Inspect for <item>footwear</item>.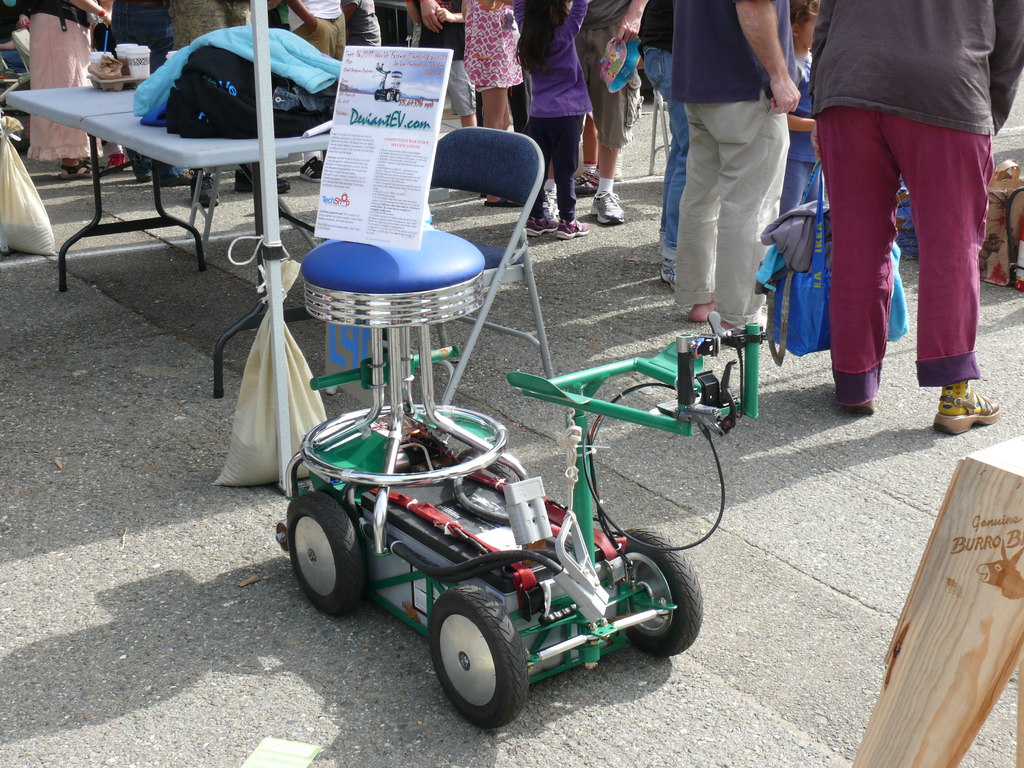
Inspection: left=935, top=388, right=1002, bottom=435.
